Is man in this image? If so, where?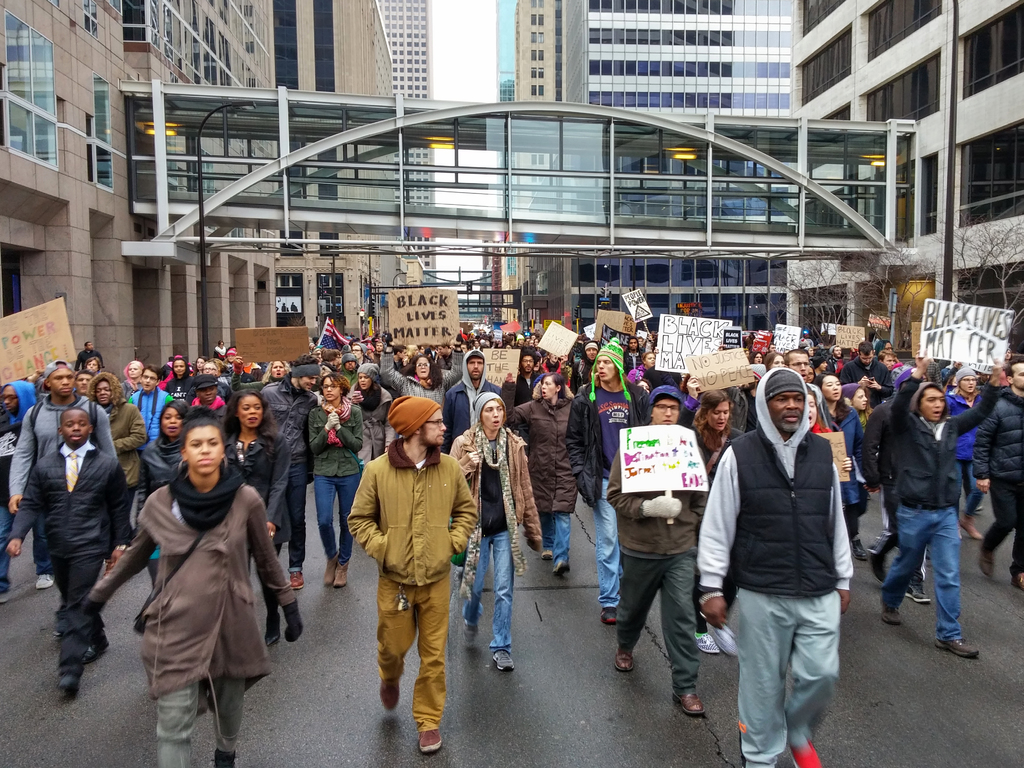
Yes, at box=[260, 356, 319, 590].
